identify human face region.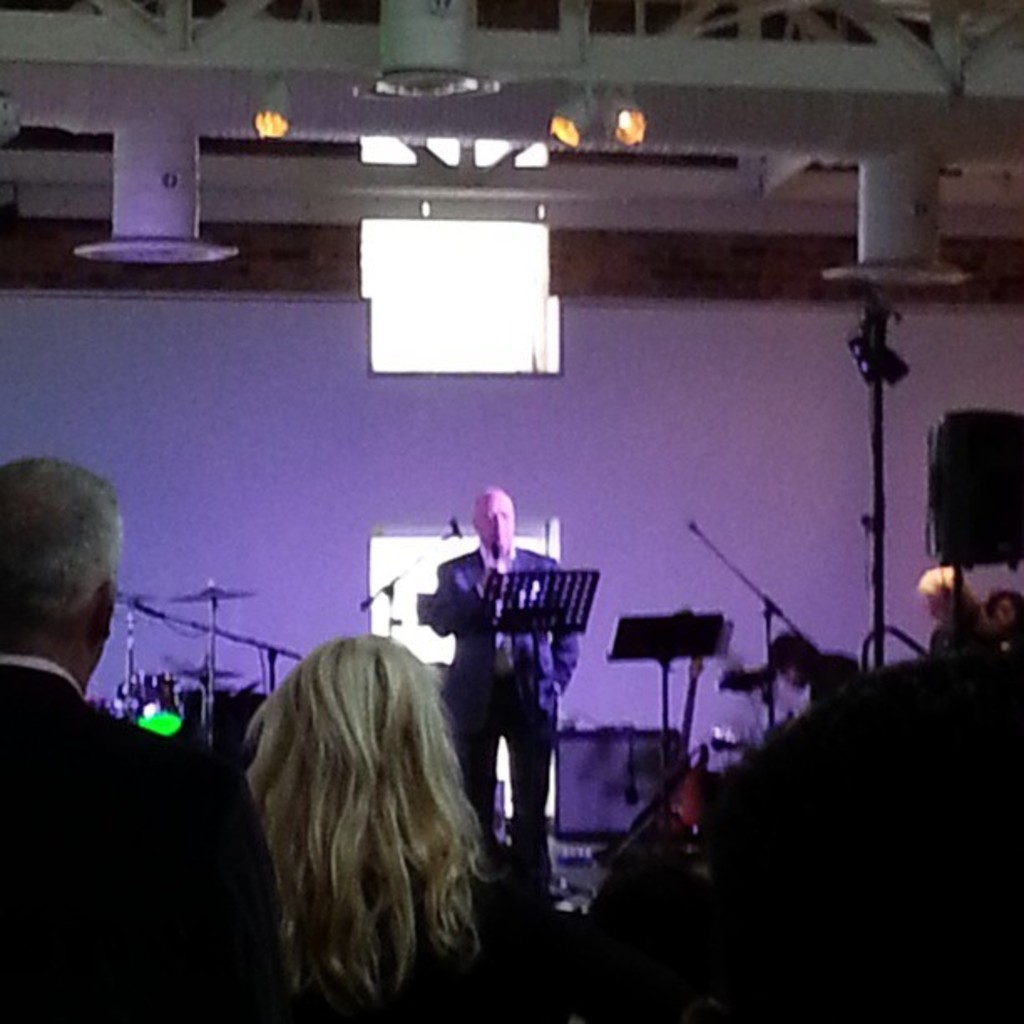
Region: Rect(773, 641, 812, 688).
